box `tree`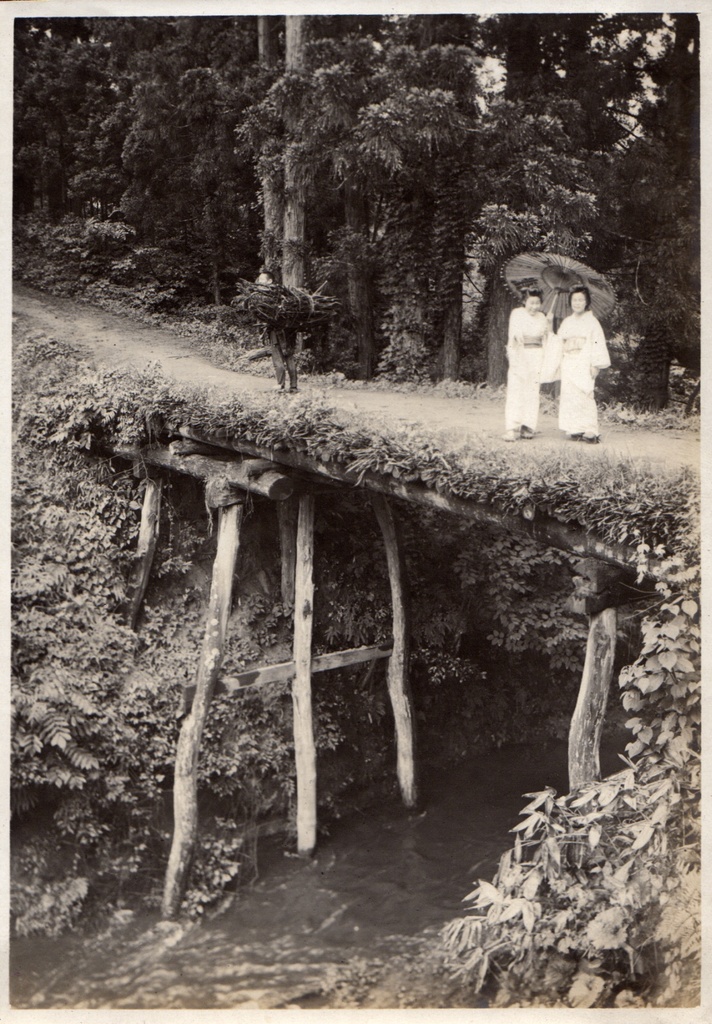
Rect(278, 17, 320, 299)
